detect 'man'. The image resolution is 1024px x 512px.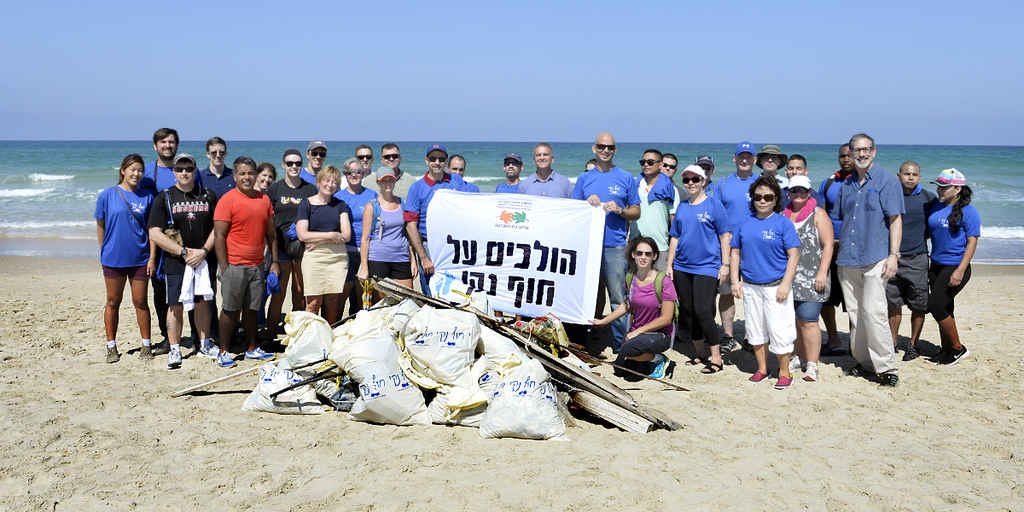
Rect(713, 145, 760, 355).
